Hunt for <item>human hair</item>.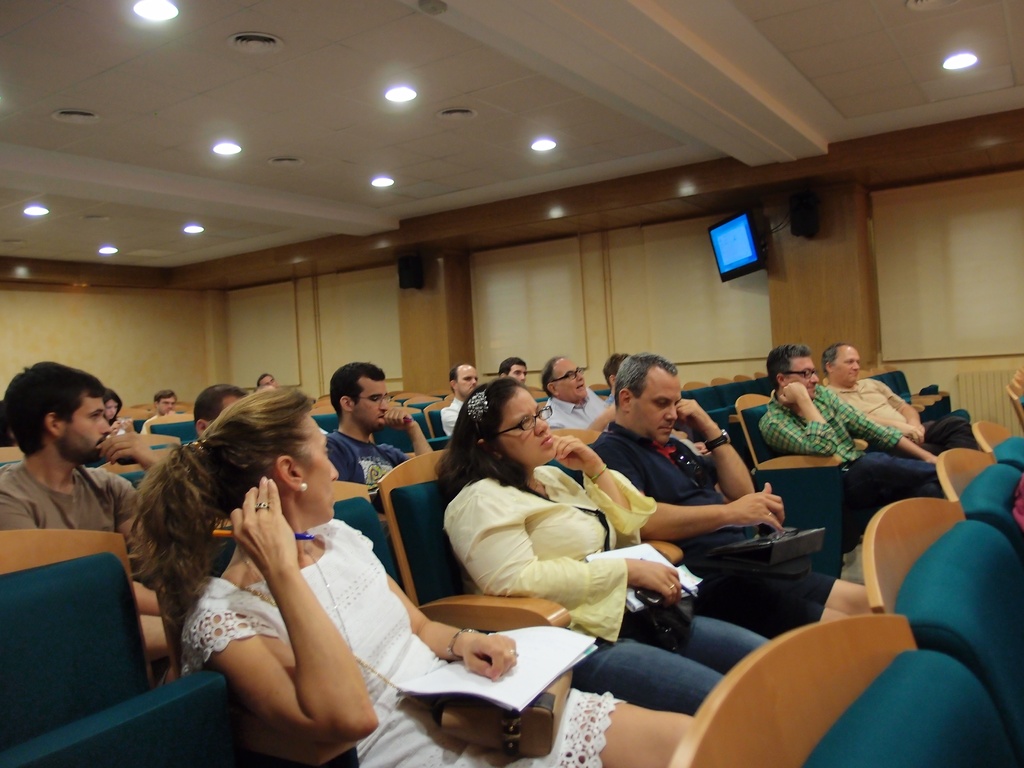
Hunted down at detection(445, 367, 460, 393).
